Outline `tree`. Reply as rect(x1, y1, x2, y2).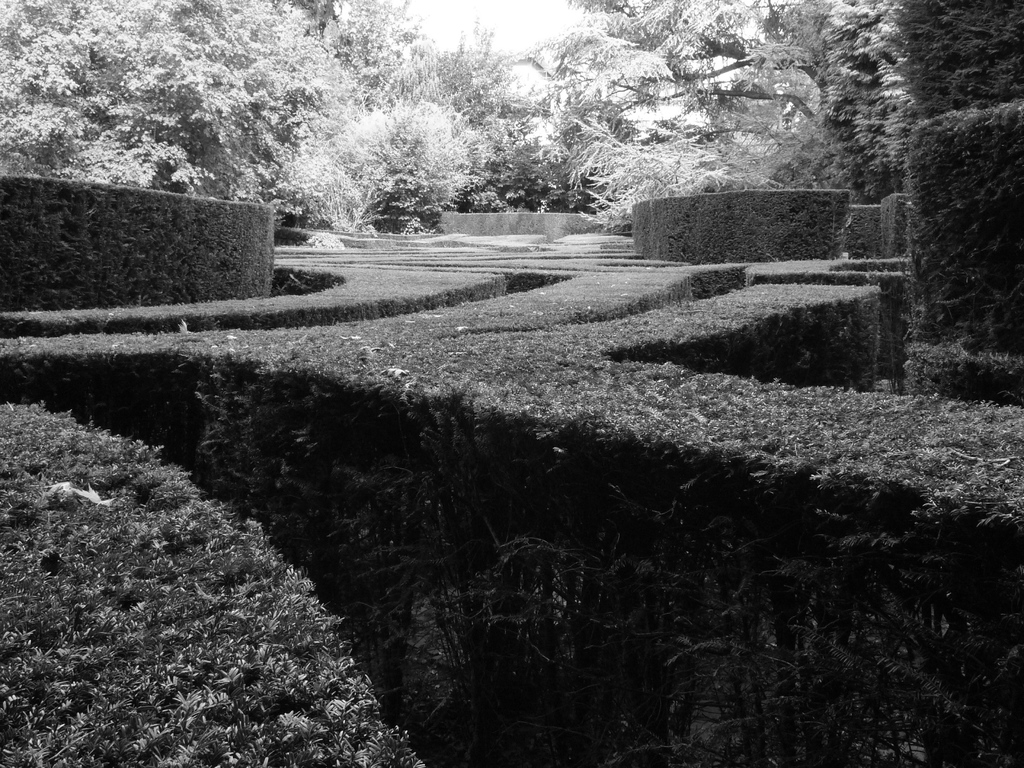
rect(6, 0, 521, 213).
